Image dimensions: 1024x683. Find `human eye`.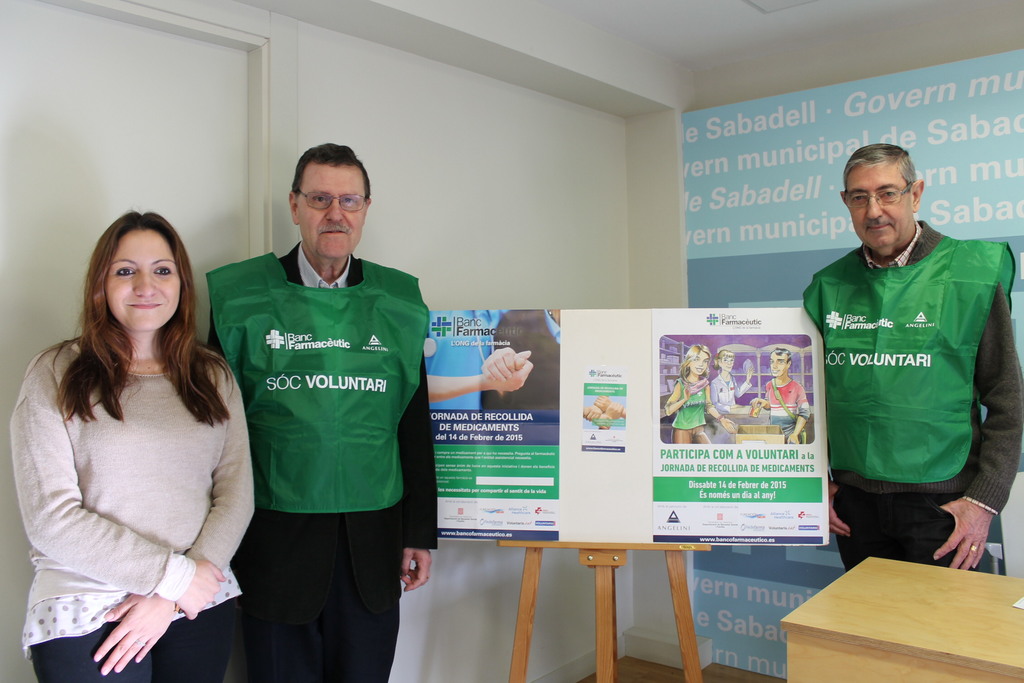
region(154, 265, 173, 277).
